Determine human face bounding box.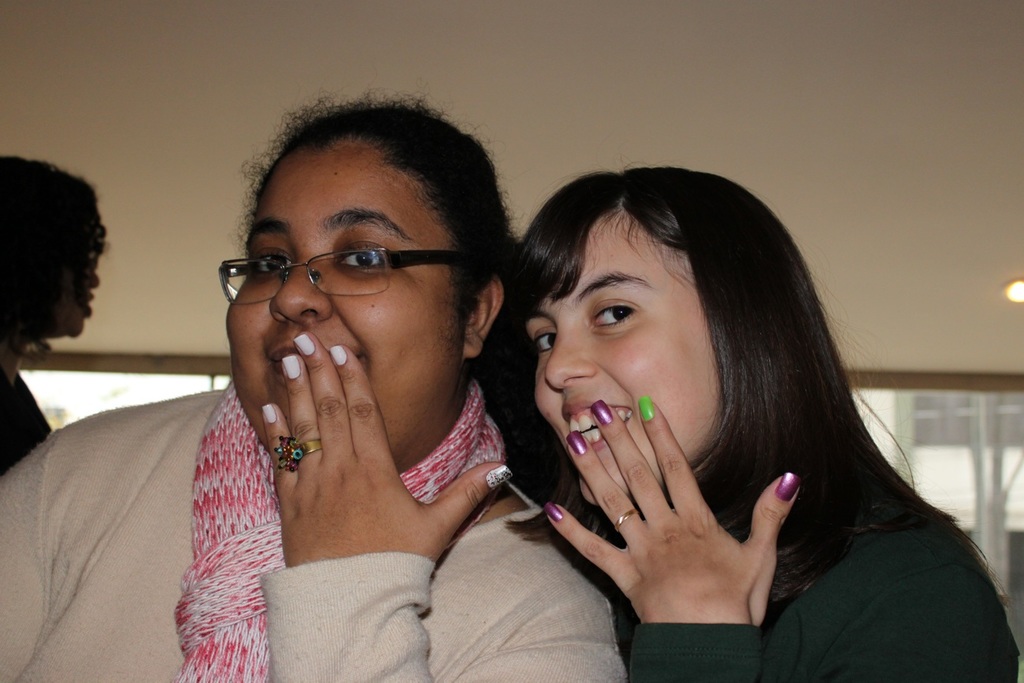
Determined: bbox=[226, 149, 461, 470].
